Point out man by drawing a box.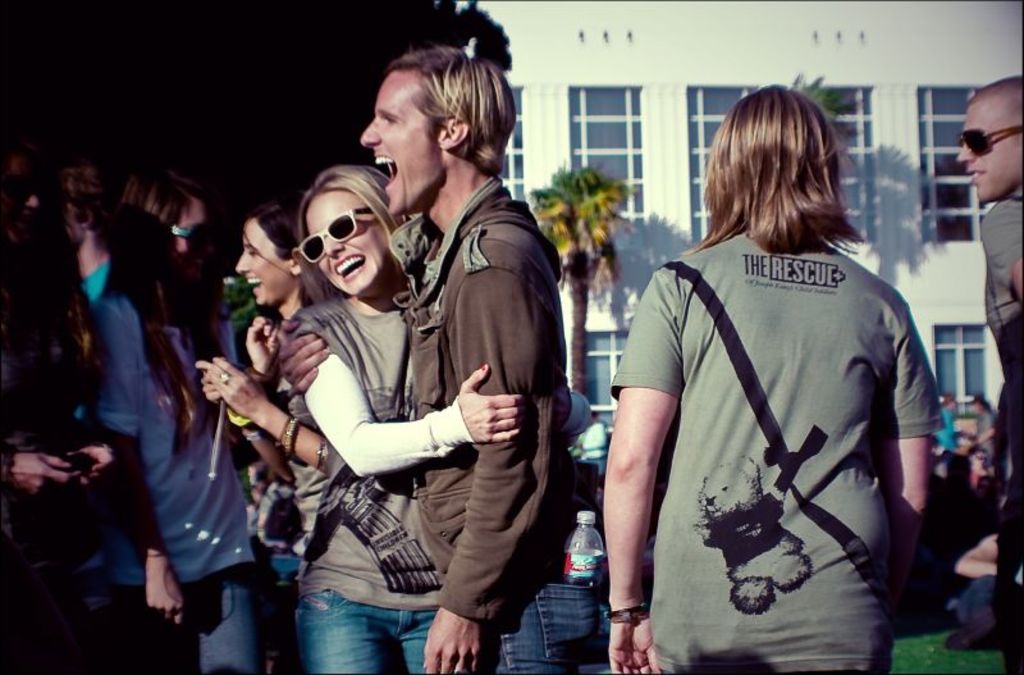
BBox(957, 77, 1023, 674).
